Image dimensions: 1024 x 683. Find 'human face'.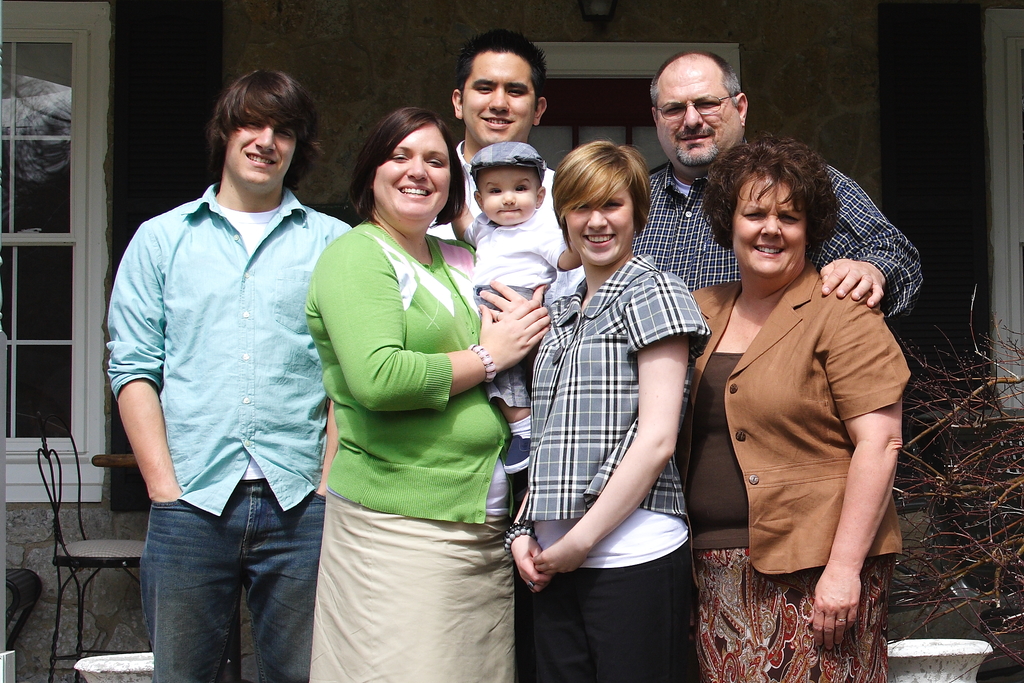
x1=567 y1=181 x2=638 y2=265.
